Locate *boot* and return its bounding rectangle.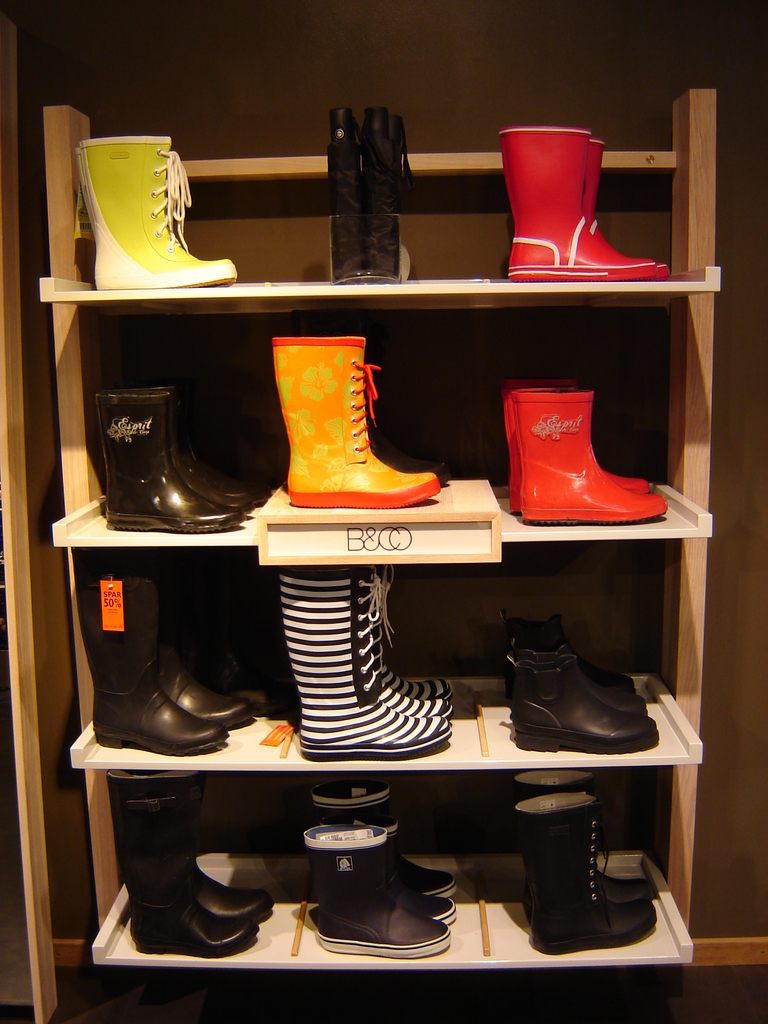
x1=275, y1=571, x2=455, y2=769.
